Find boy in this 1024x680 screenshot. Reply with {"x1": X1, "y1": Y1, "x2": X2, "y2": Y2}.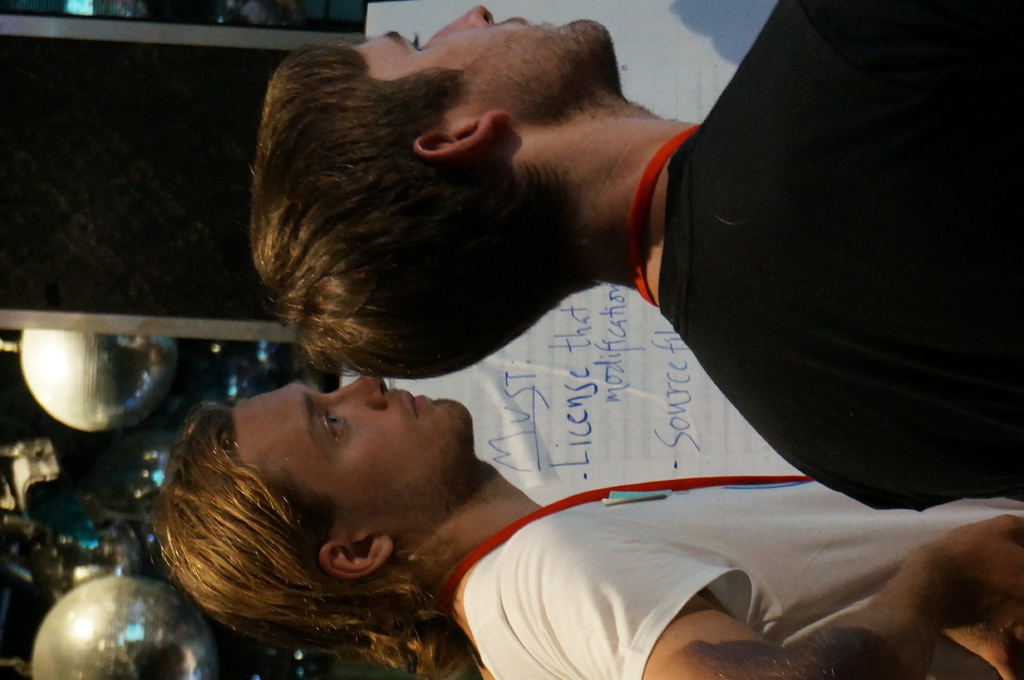
{"x1": 150, "y1": 368, "x2": 1023, "y2": 679}.
